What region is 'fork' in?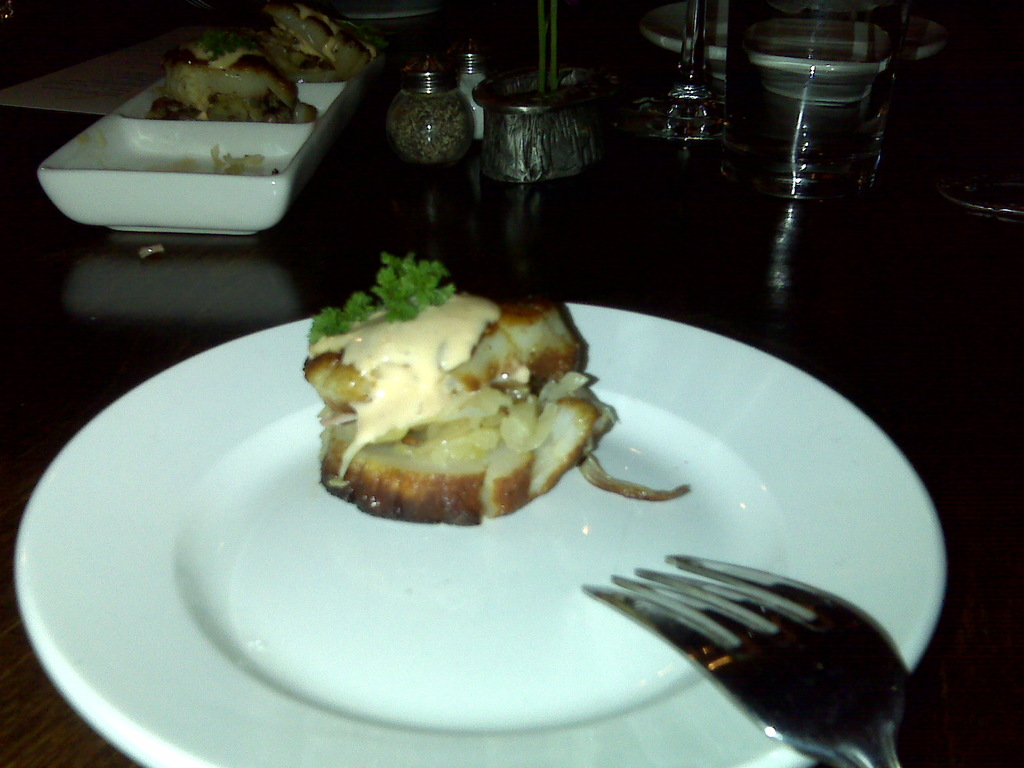
(left=602, top=547, right=956, bottom=753).
